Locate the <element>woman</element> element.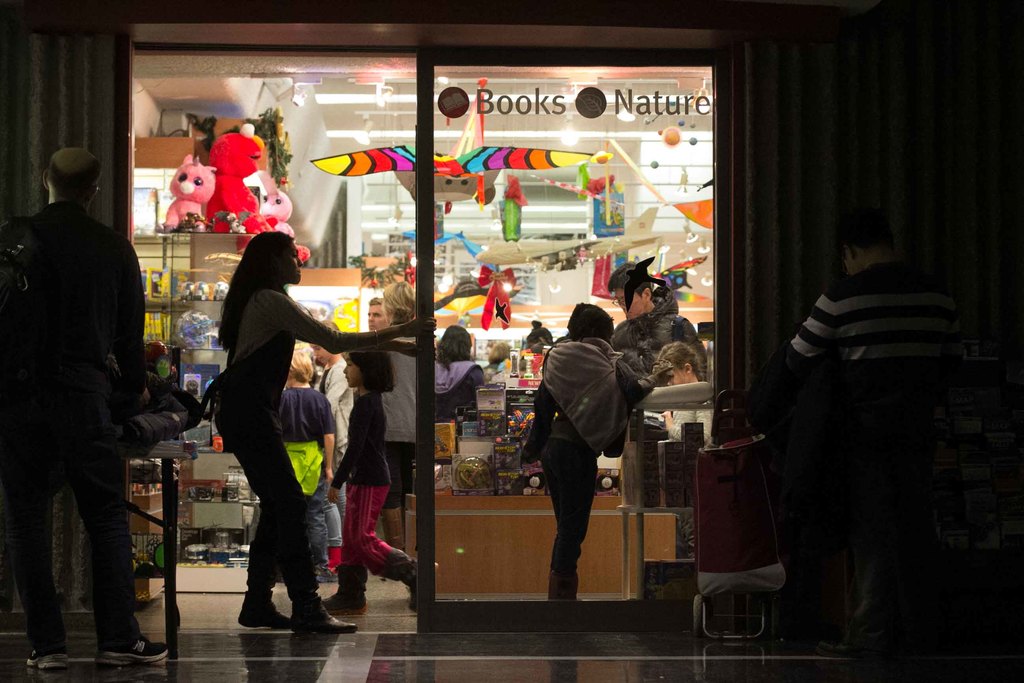
Element bbox: [202, 227, 435, 639].
